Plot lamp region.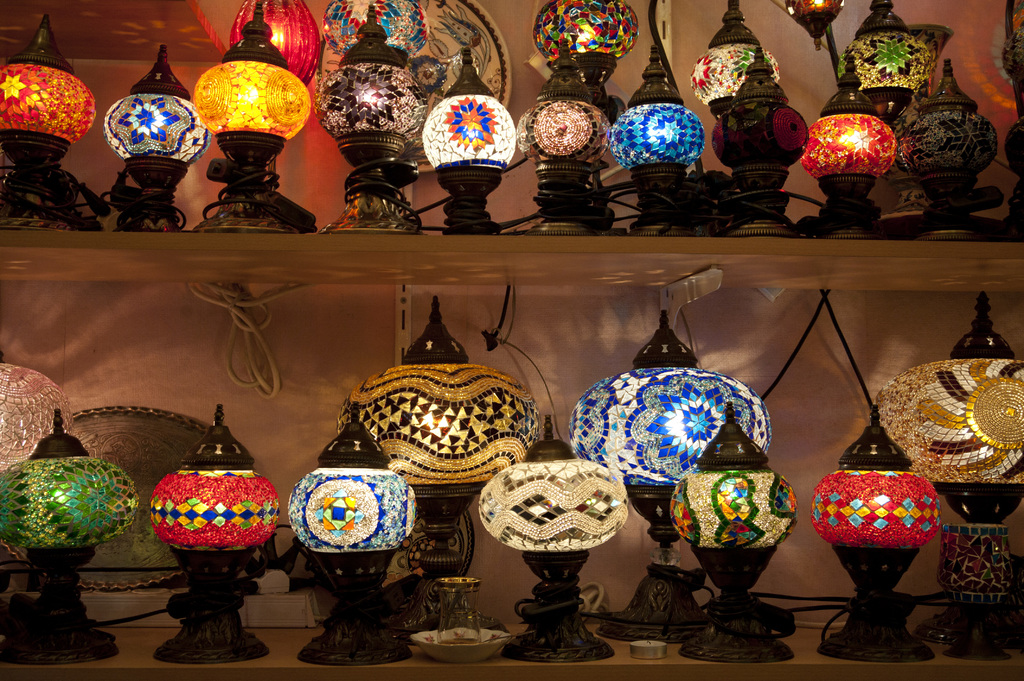
Plotted at <region>564, 303, 778, 549</region>.
